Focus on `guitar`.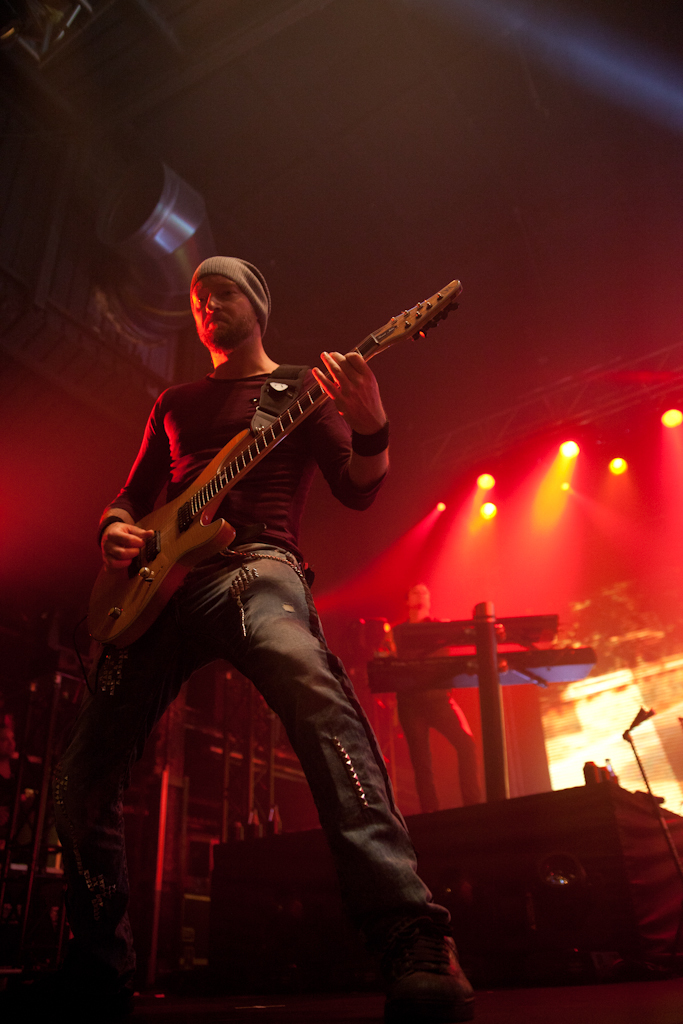
Focused at [x1=84, y1=271, x2=466, y2=670].
